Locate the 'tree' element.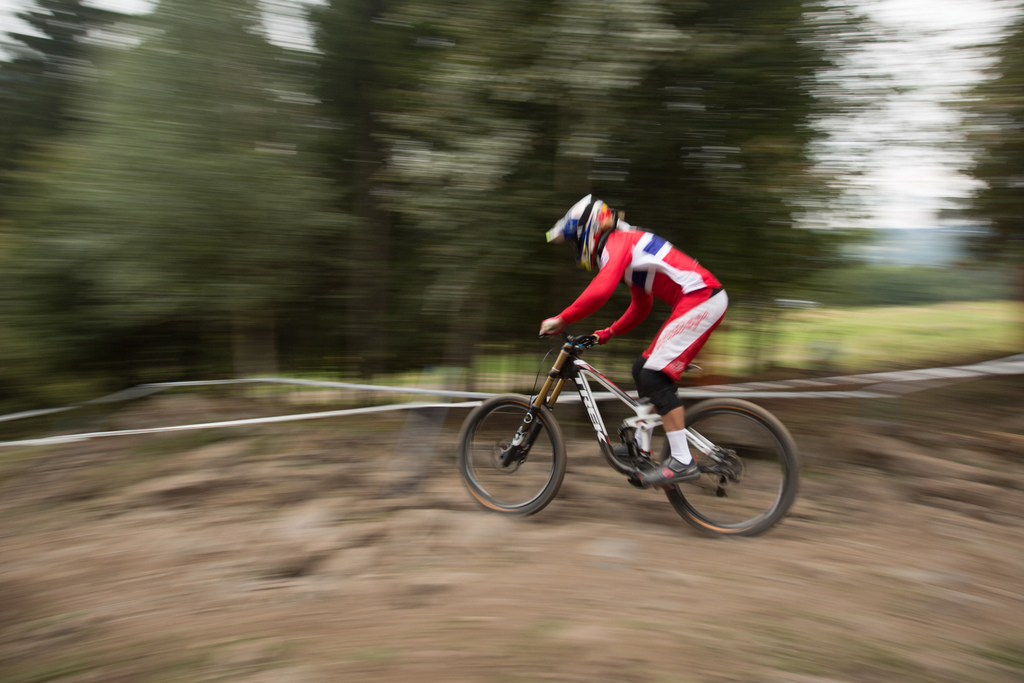
Element bbox: [left=936, top=0, right=1023, bottom=318].
